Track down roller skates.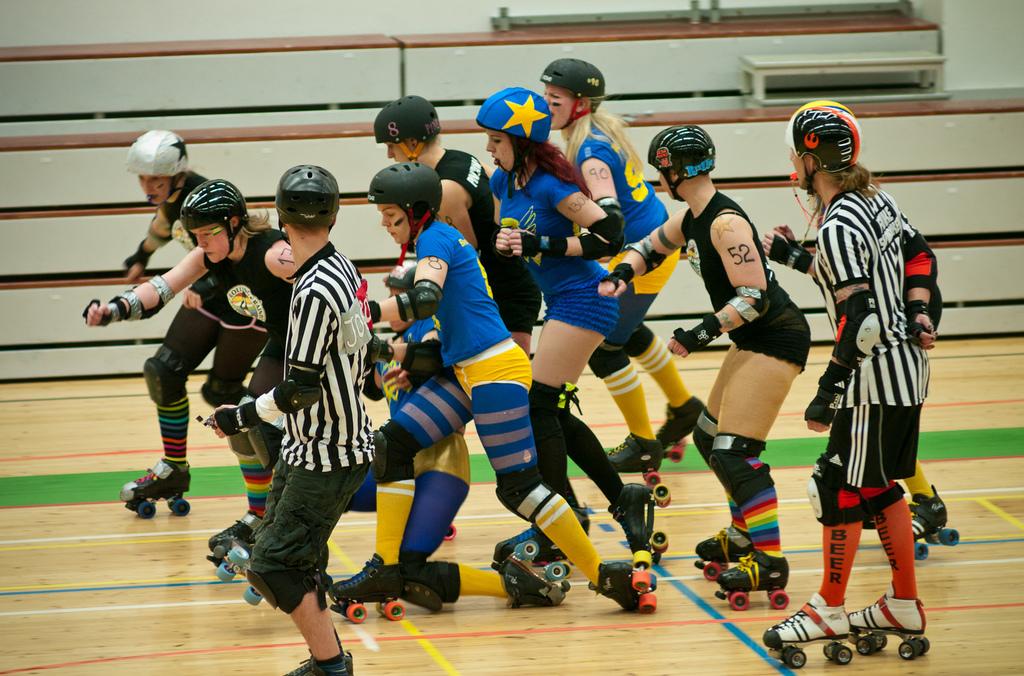
Tracked to (206,506,266,556).
